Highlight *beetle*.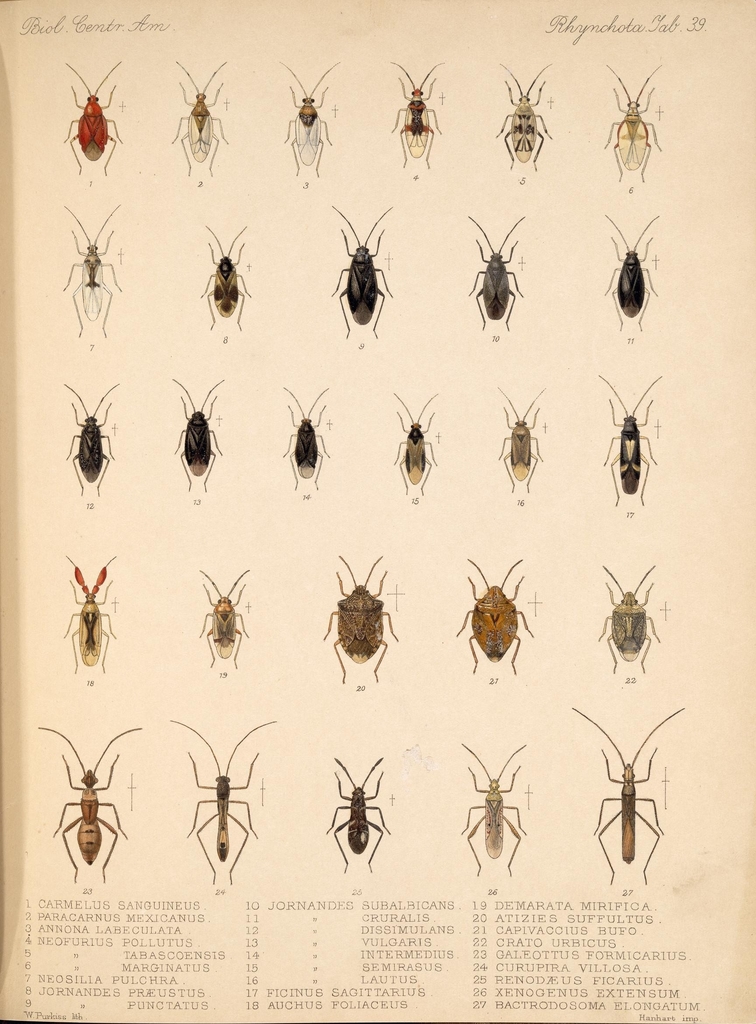
Highlighted region: l=200, t=564, r=252, b=678.
